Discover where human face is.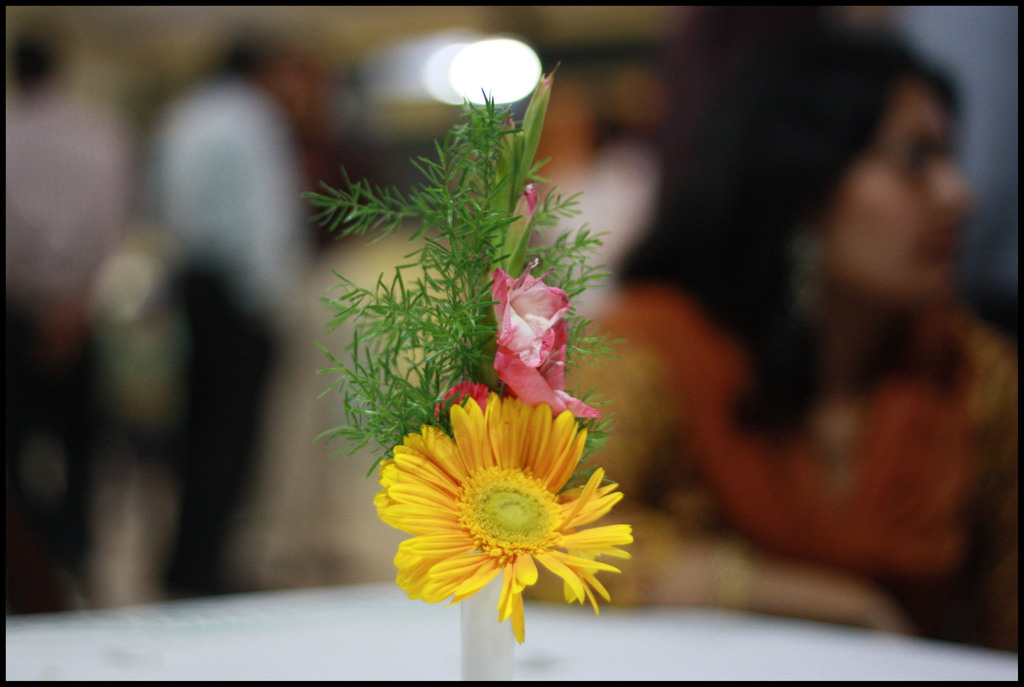
Discovered at (835,103,970,306).
